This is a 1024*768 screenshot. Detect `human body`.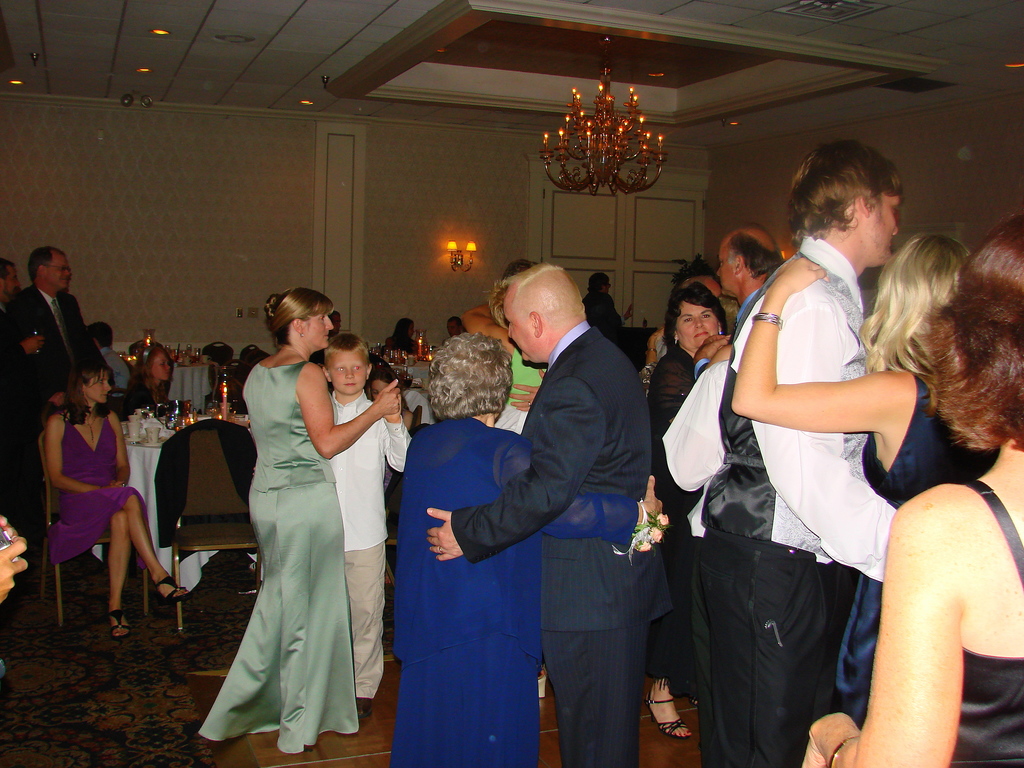
box(463, 305, 545, 430).
